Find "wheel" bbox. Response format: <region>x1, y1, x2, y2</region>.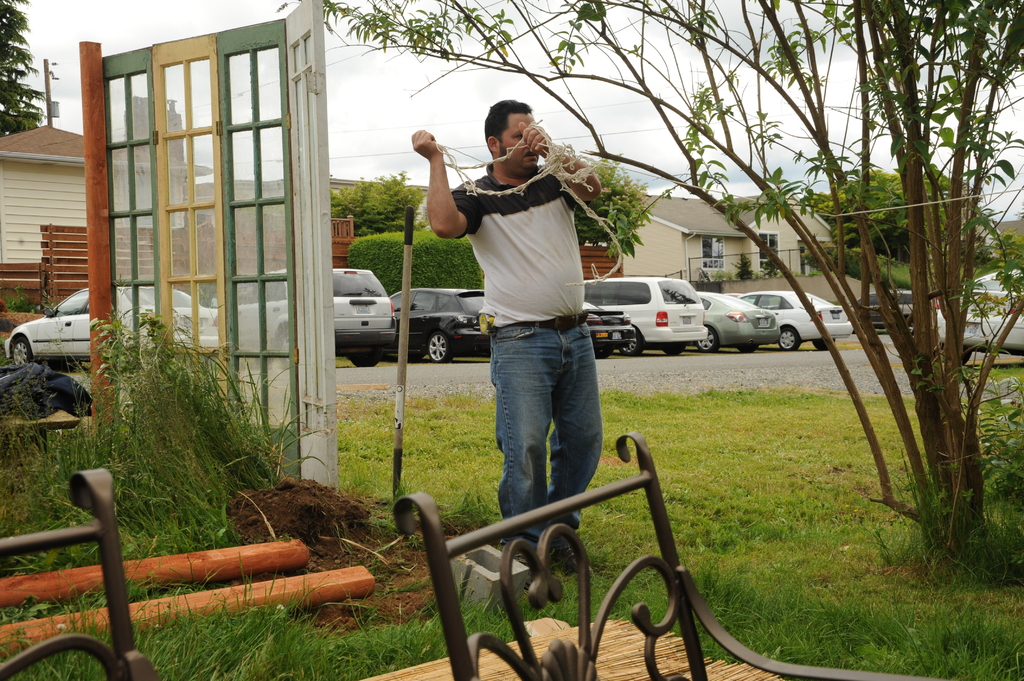
<region>661, 346, 684, 353</region>.
